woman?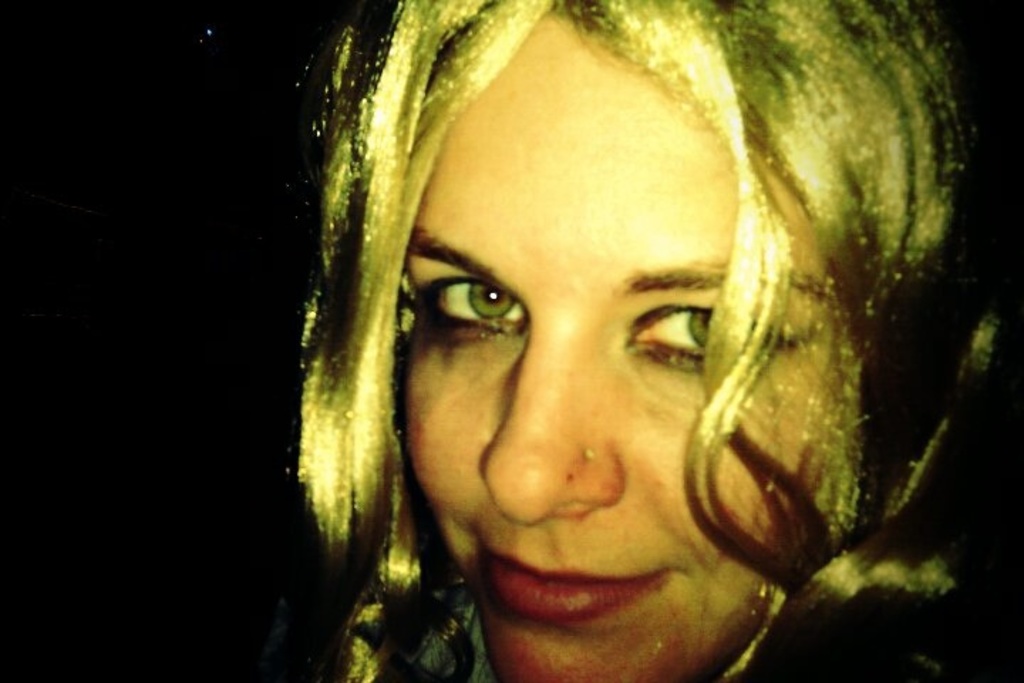
locate(267, 0, 903, 682)
